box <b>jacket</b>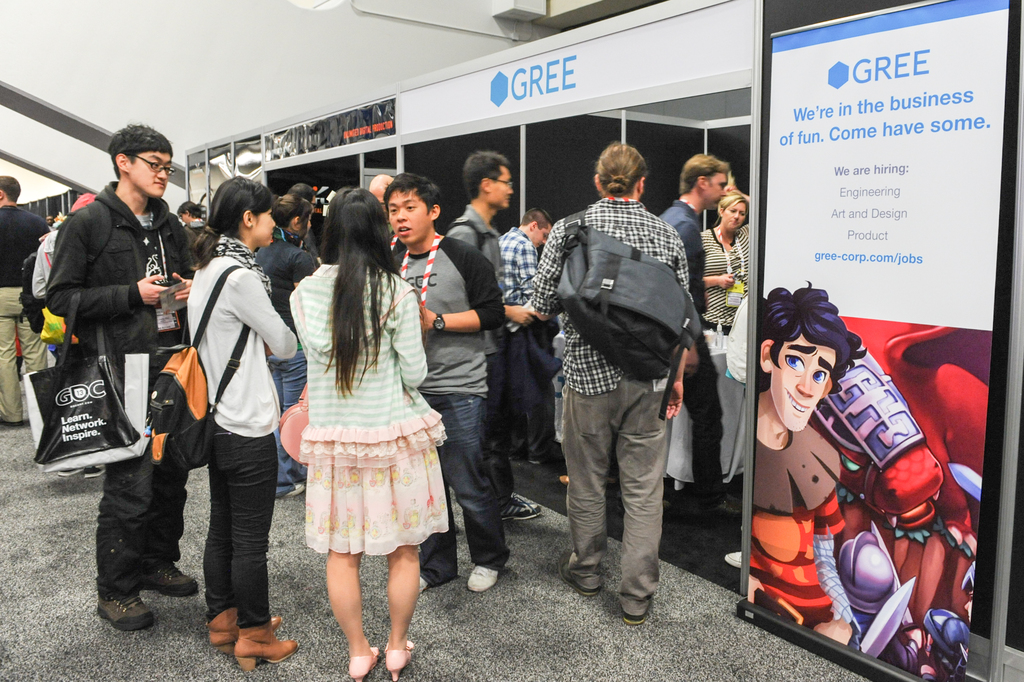
44 179 198 358
